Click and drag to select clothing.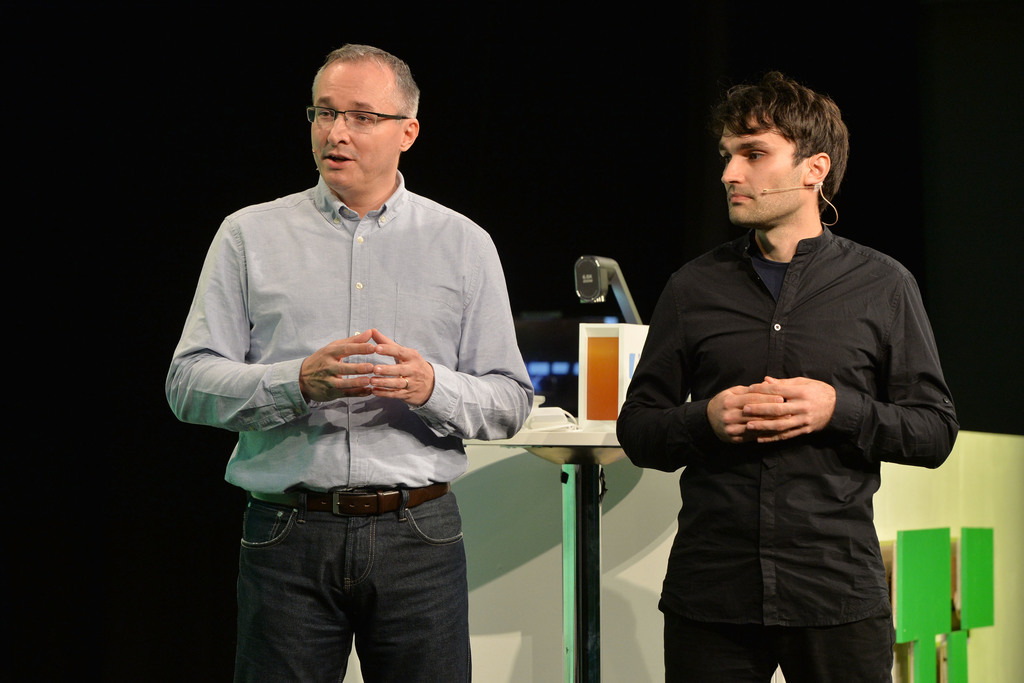
Selection: select_region(616, 220, 957, 682).
